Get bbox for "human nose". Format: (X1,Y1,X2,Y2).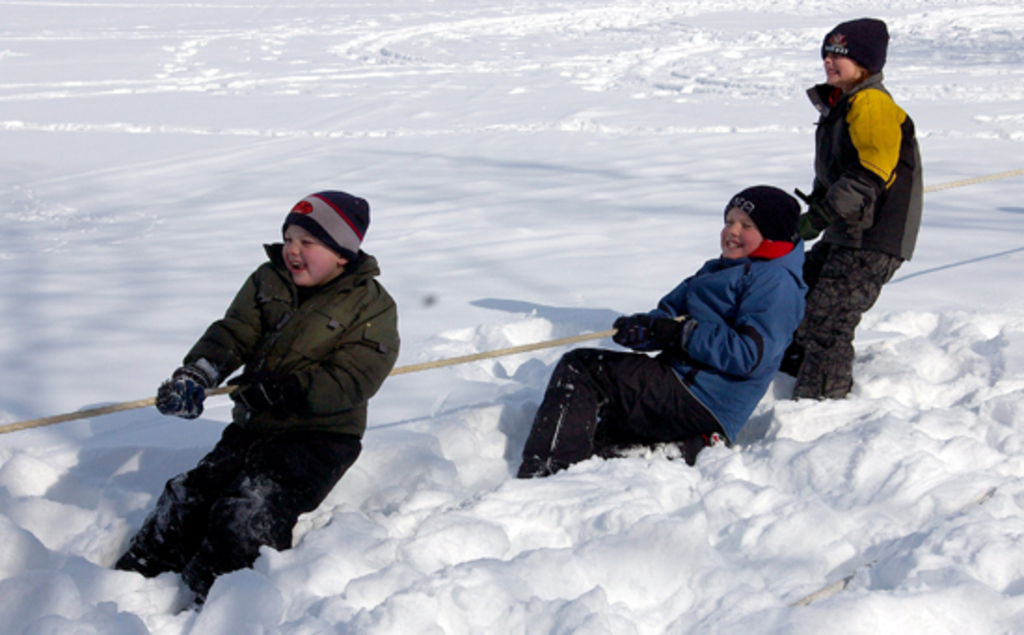
(287,242,300,255).
